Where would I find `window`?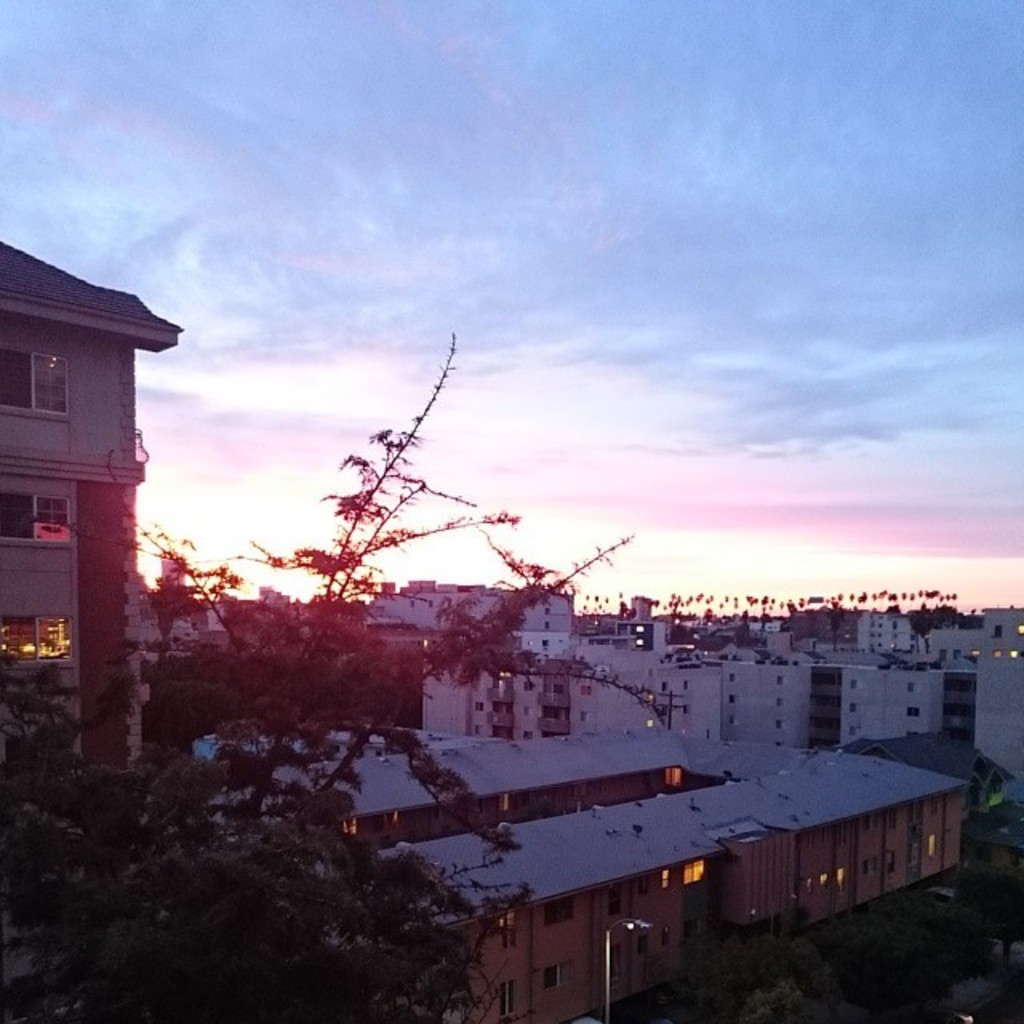
At [left=773, top=674, right=787, bottom=744].
